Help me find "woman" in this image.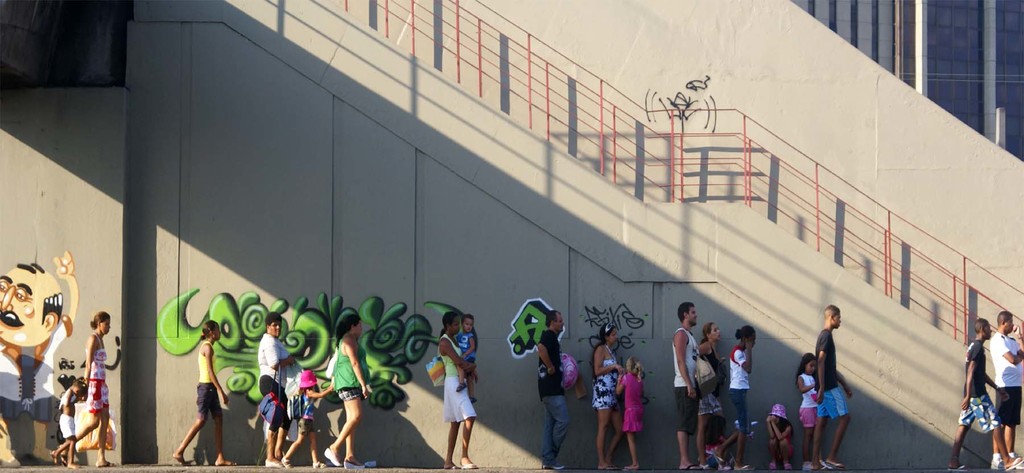
Found it: 427, 310, 473, 470.
